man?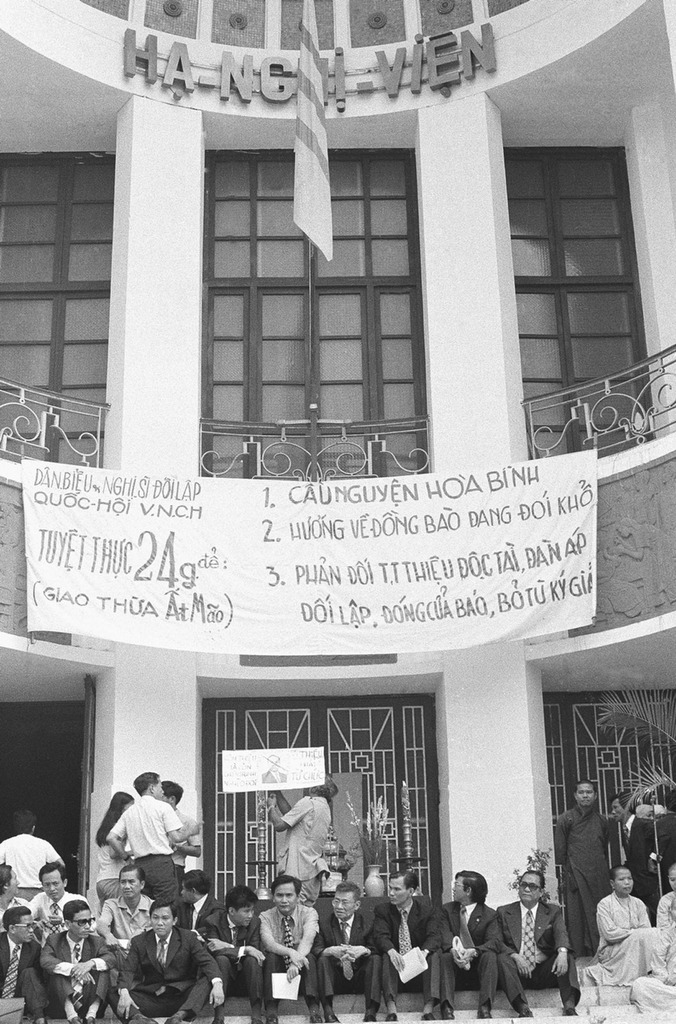
{"x1": 106, "y1": 774, "x2": 204, "y2": 907}
